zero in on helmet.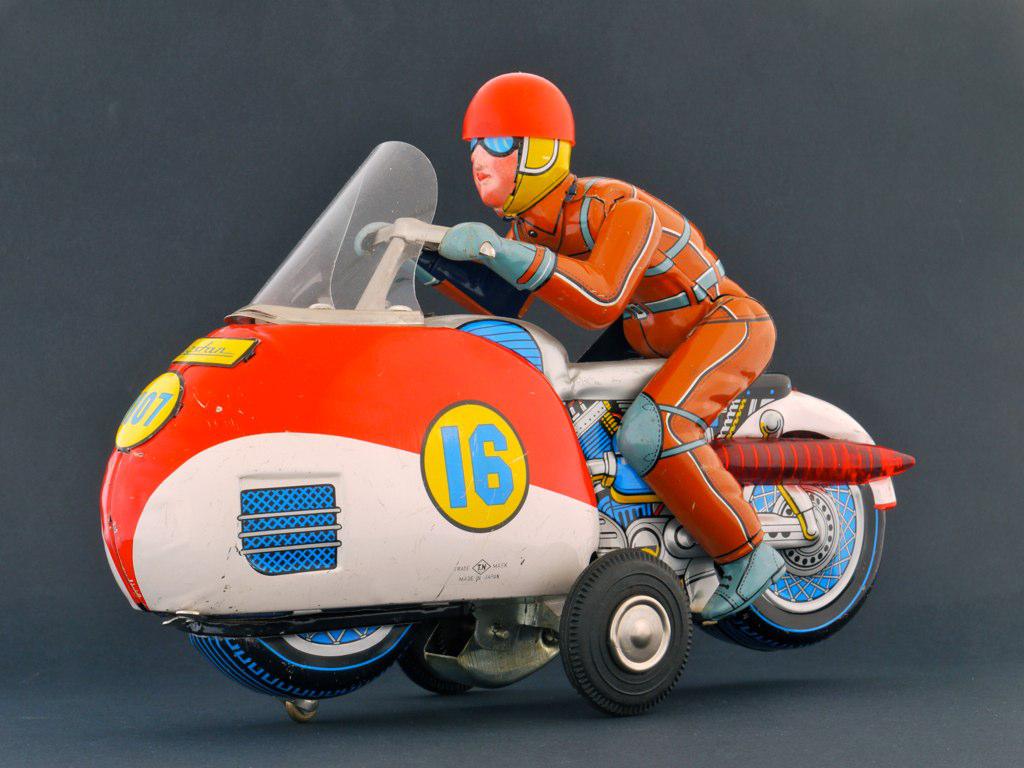
Zeroed in: [x1=457, y1=67, x2=587, y2=218].
